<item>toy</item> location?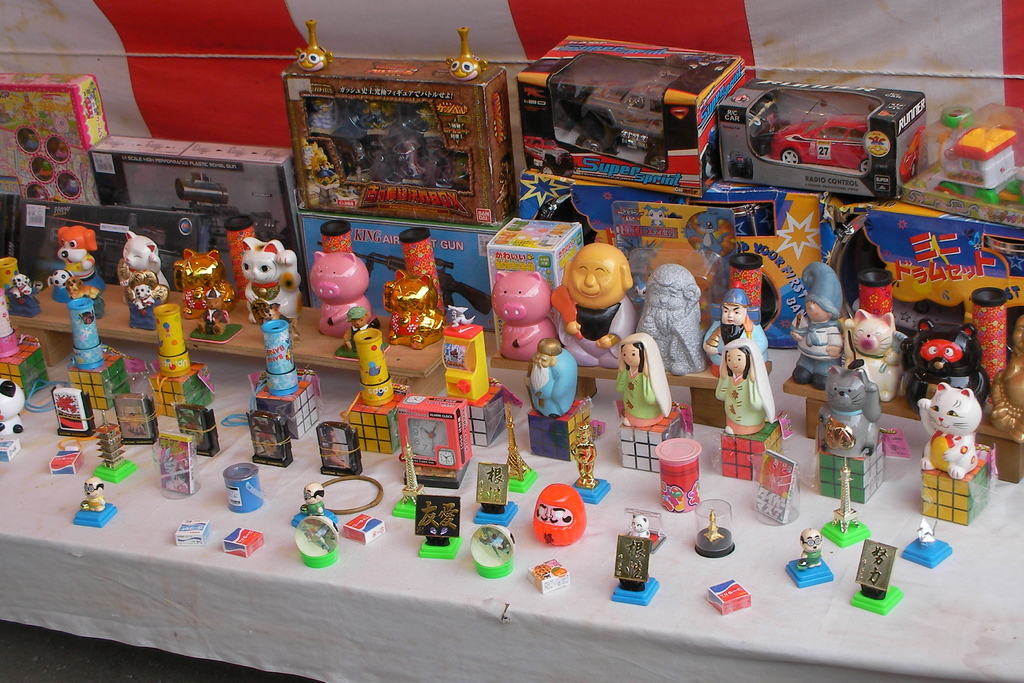
<region>32, 186, 45, 201</region>
